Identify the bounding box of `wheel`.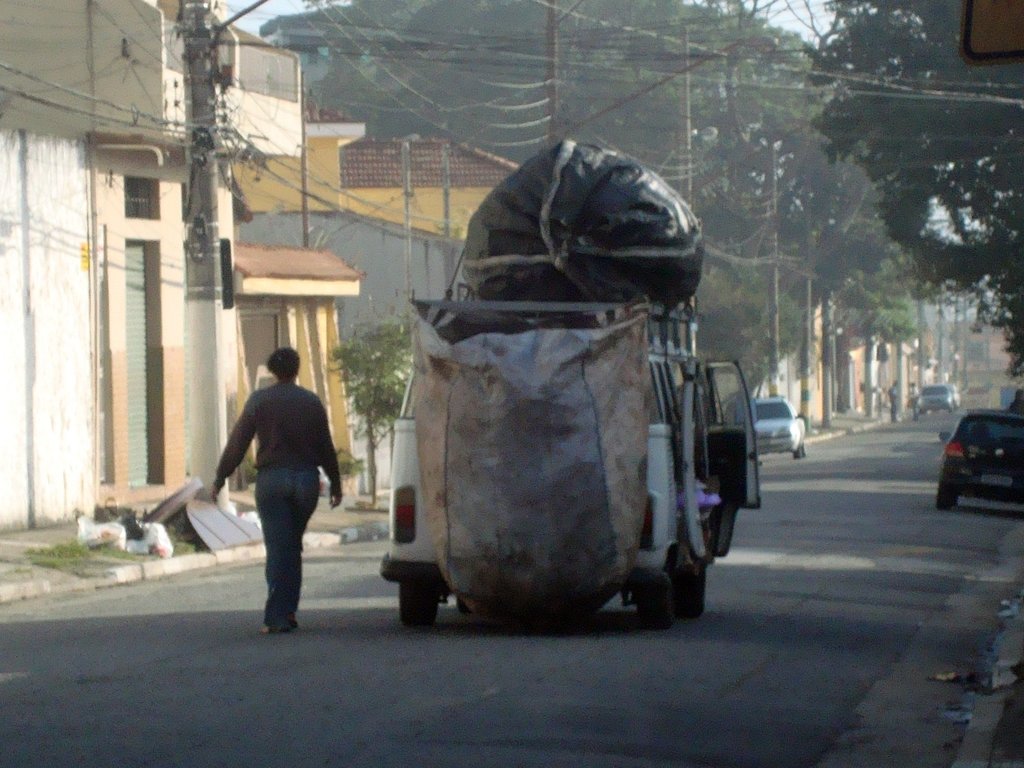
[left=674, top=563, right=708, bottom=621].
